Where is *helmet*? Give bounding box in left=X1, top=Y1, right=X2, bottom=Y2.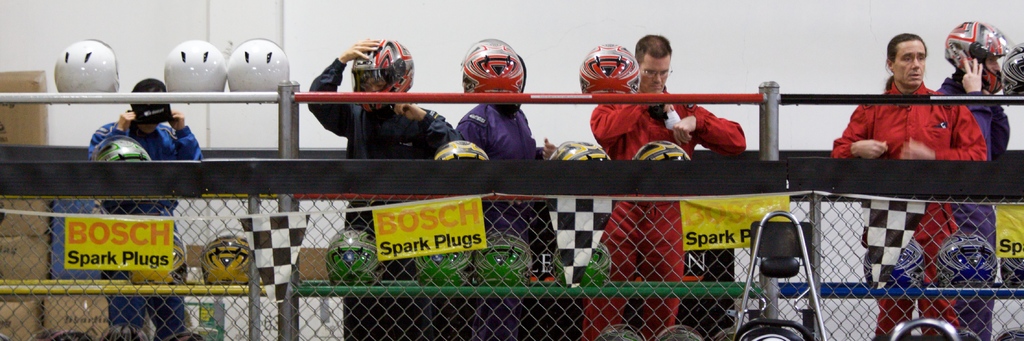
left=942, top=18, right=1014, bottom=97.
